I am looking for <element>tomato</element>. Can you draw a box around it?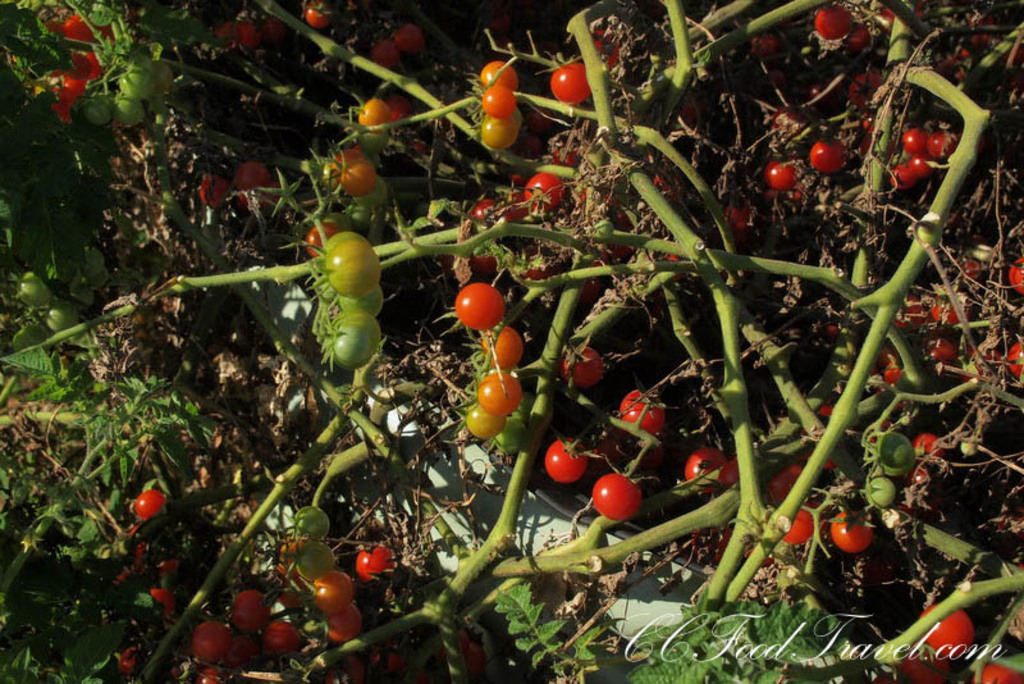
Sure, the bounding box is <box>323,599,364,646</box>.
